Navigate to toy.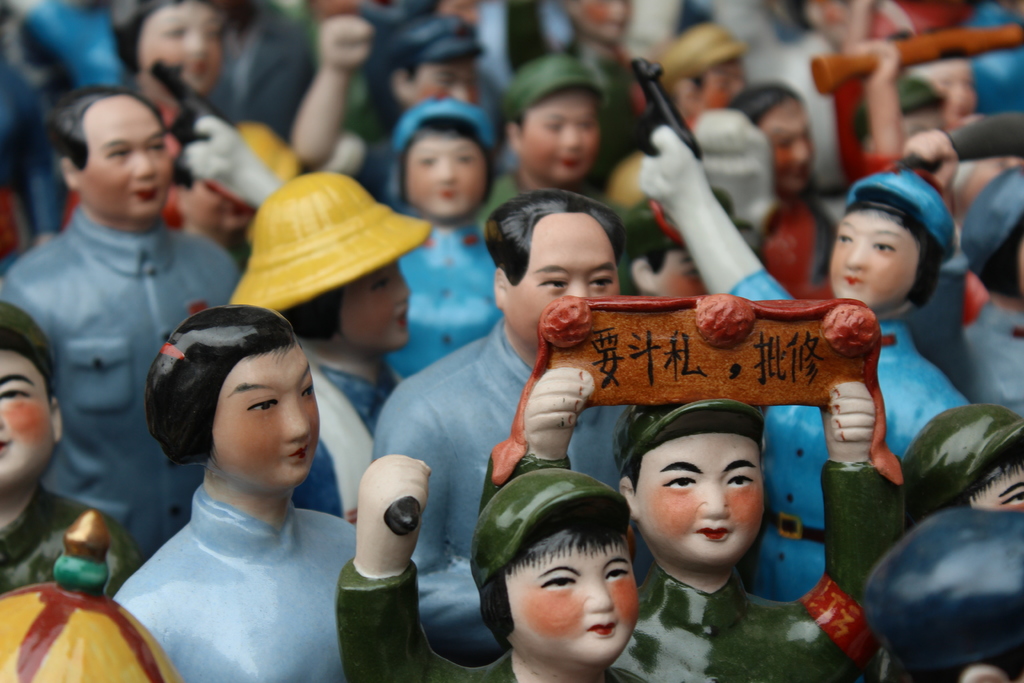
Navigation target: [111,298,506,682].
